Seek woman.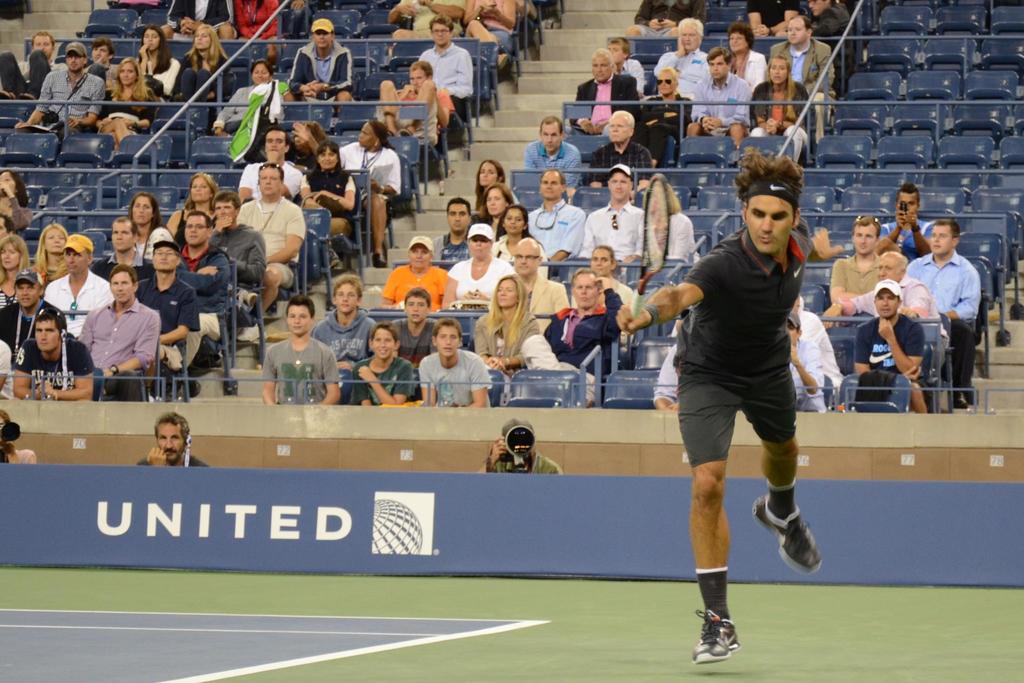
[167, 171, 217, 251].
